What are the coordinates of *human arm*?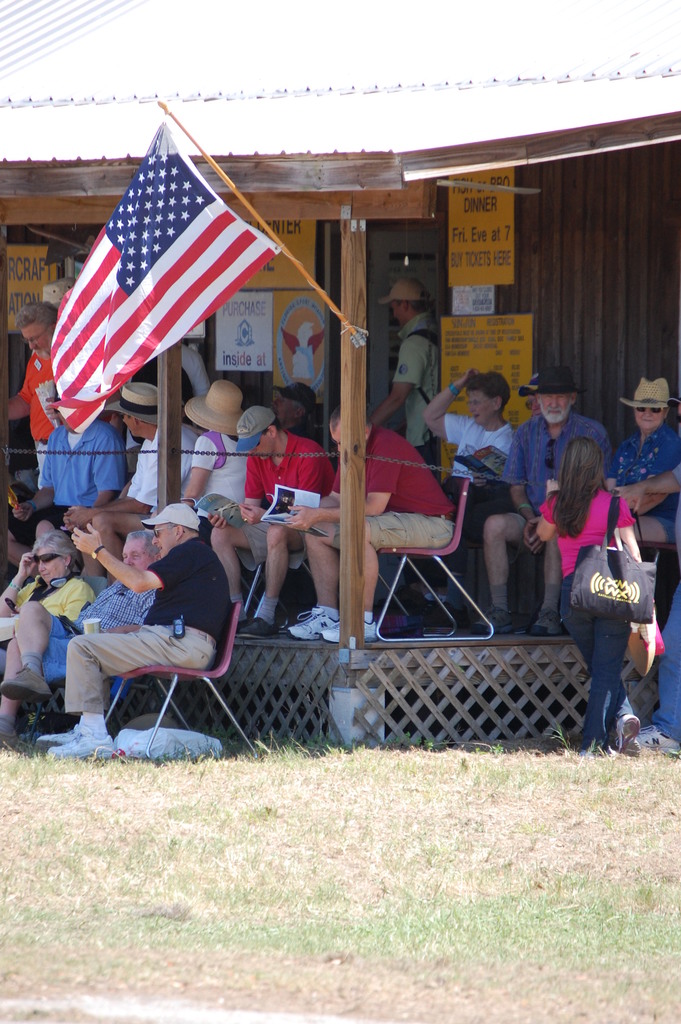
370/340/425/428.
